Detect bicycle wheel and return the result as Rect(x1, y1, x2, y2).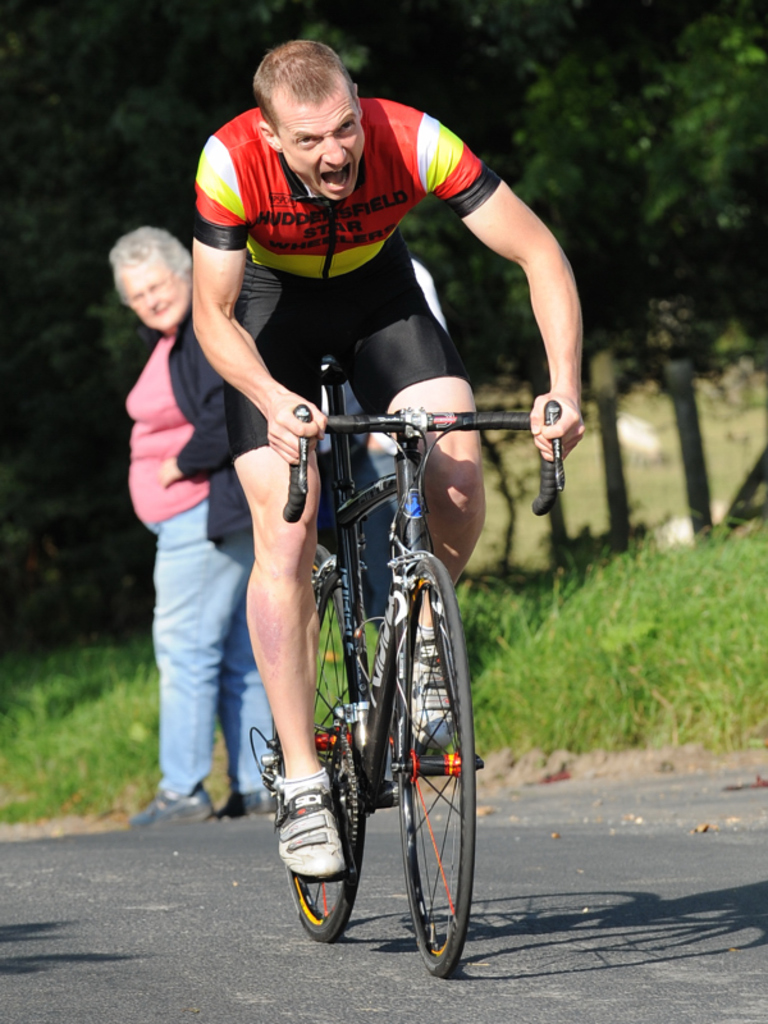
Rect(371, 612, 476, 974).
